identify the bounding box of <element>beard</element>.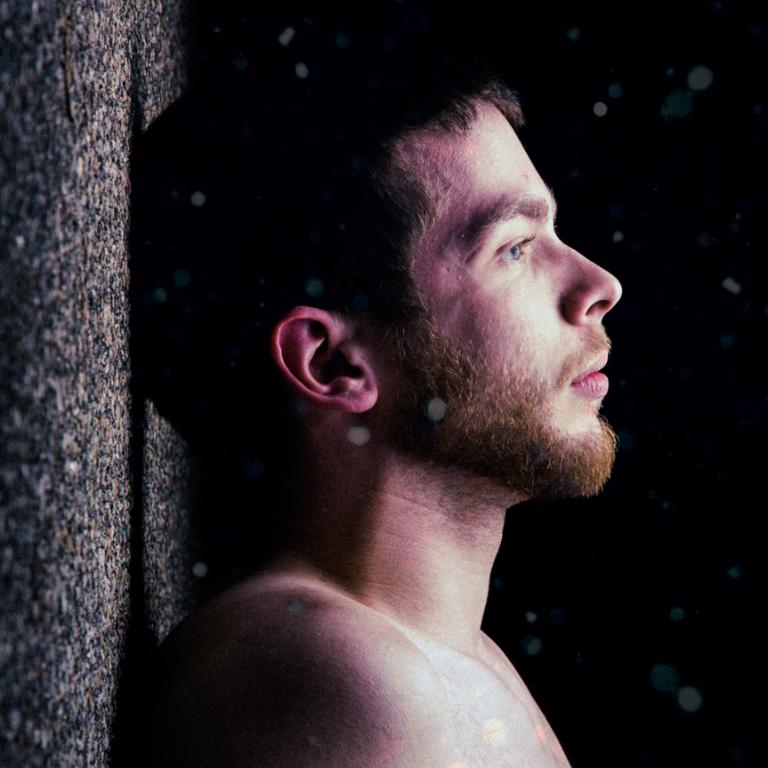
Rect(393, 222, 607, 509).
